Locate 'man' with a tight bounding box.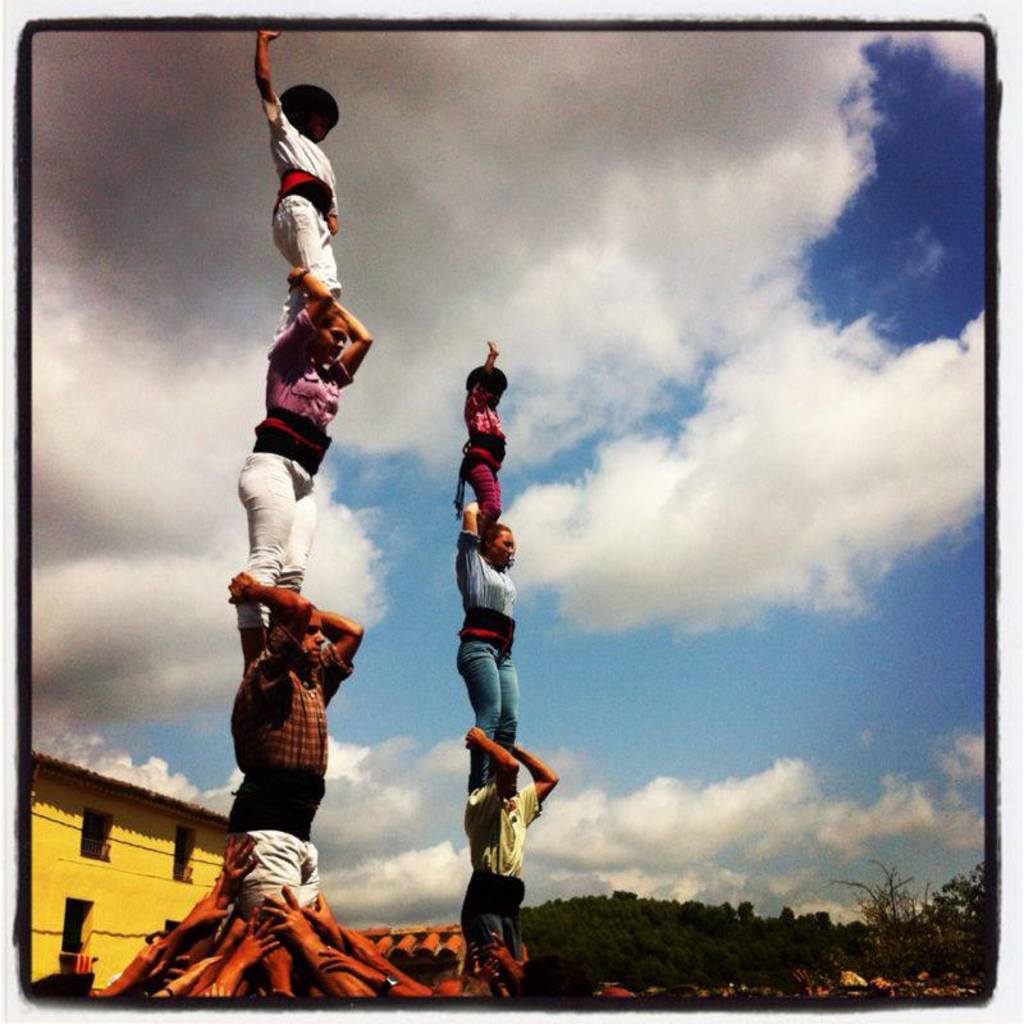
locate(220, 571, 366, 842).
